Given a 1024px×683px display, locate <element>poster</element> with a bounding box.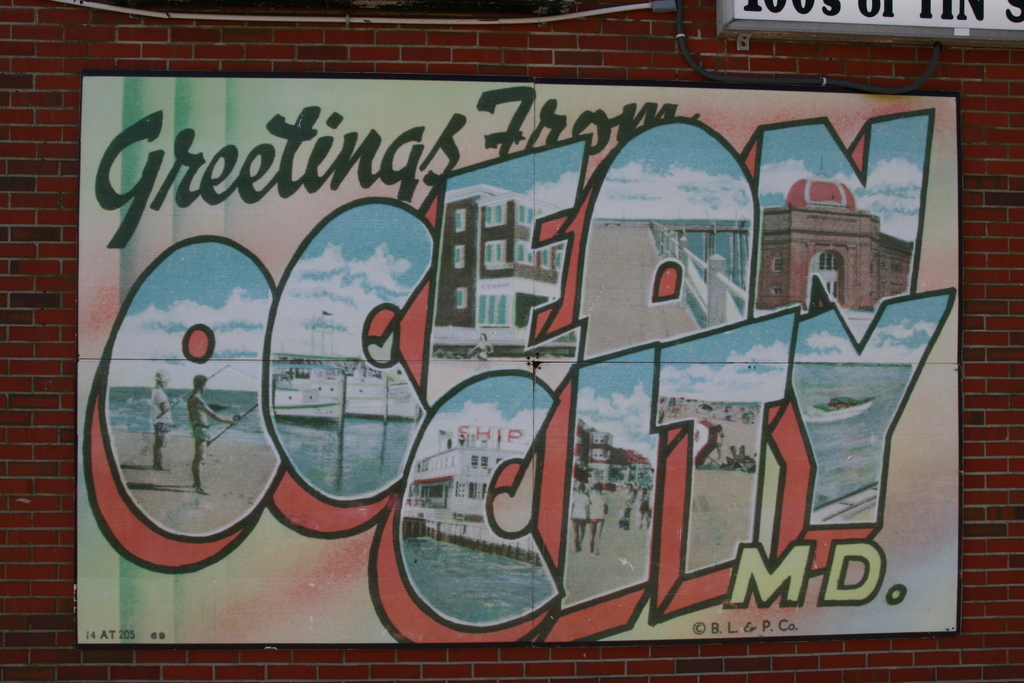
Located: bbox=(81, 76, 960, 646).
